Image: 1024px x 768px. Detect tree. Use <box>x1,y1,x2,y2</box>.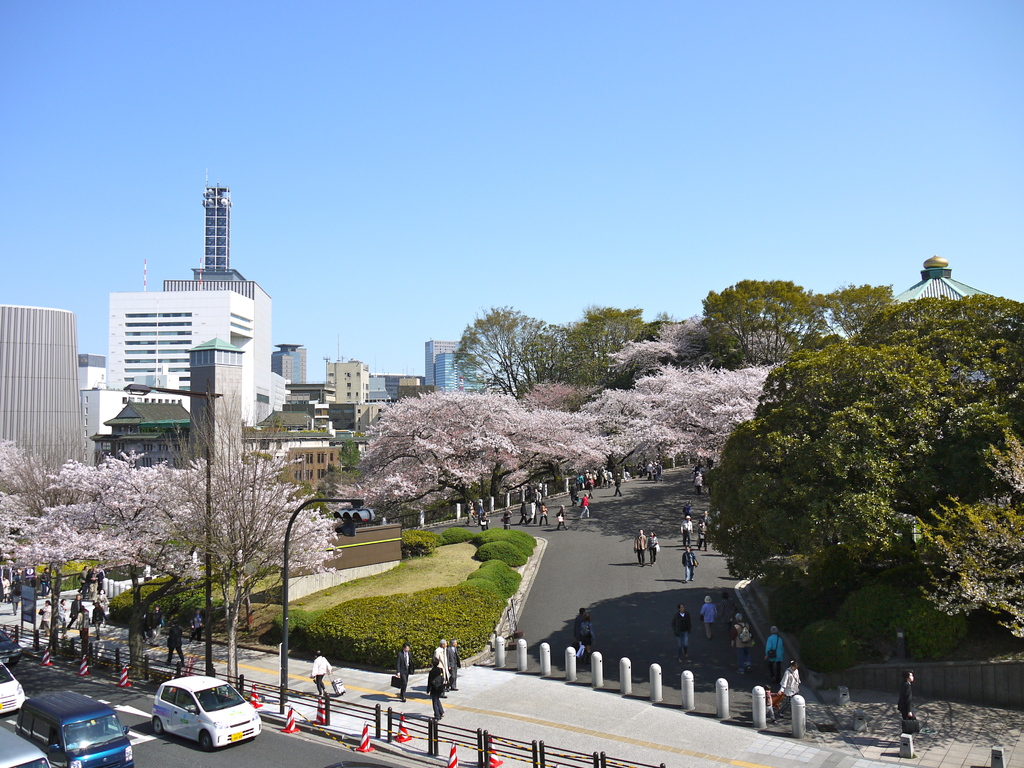
<box>730,260,1004,698</box>.
